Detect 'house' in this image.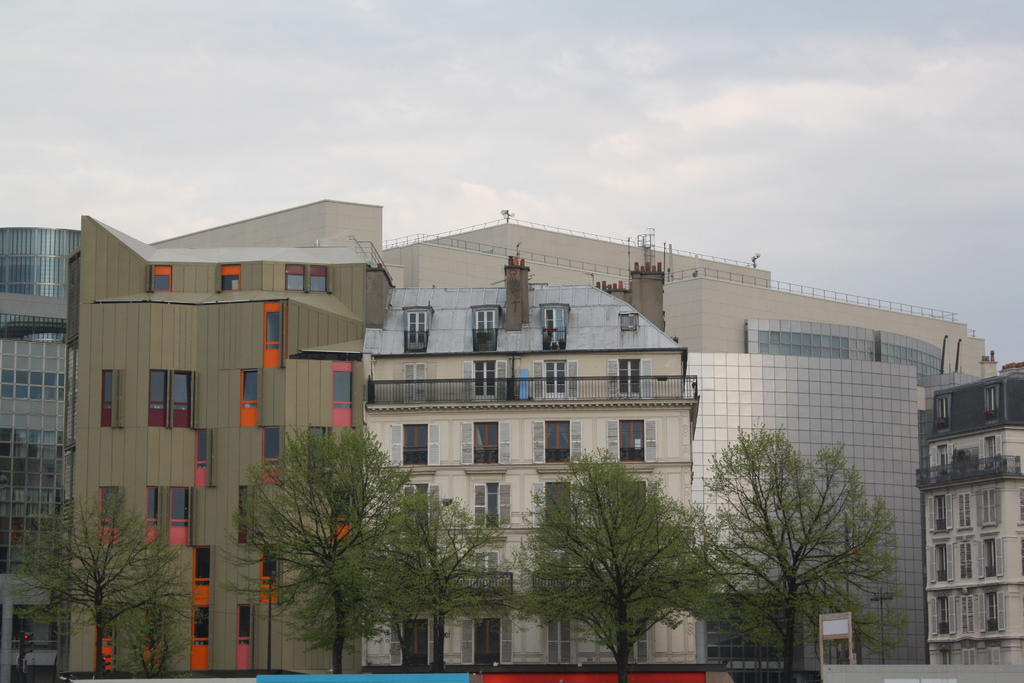
Detection: select_region(68, 210, 372, 679).
